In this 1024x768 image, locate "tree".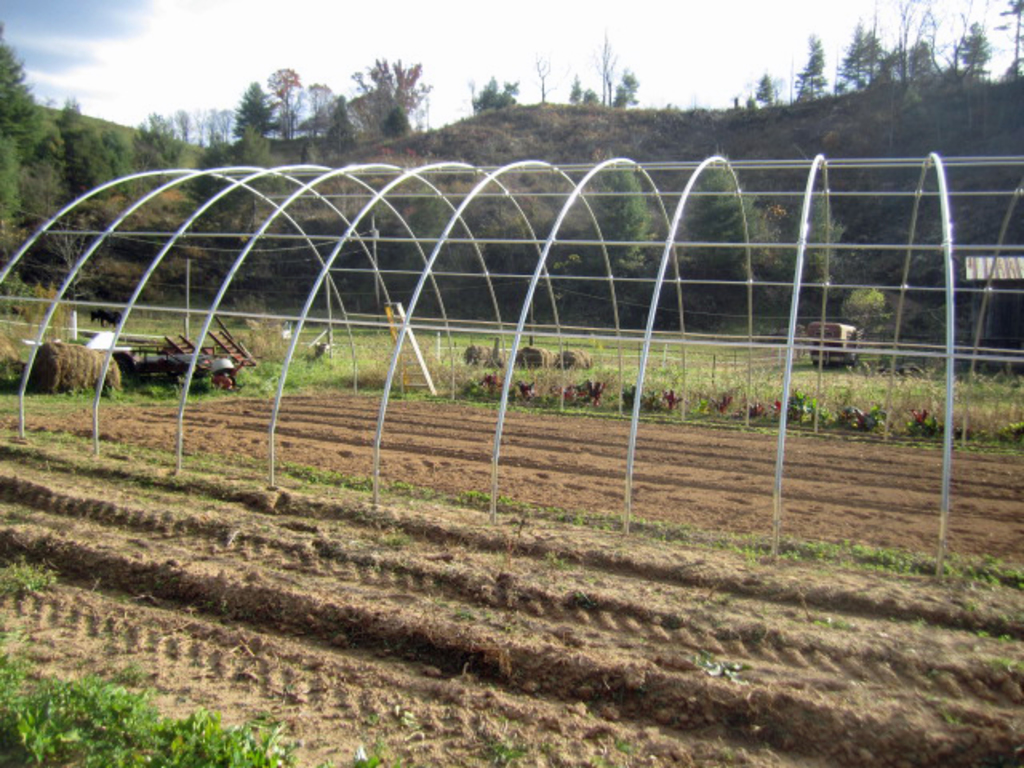
Bounding box: {"x1": 594, "y1": 165, "x2": 680, "y2": 330}.
